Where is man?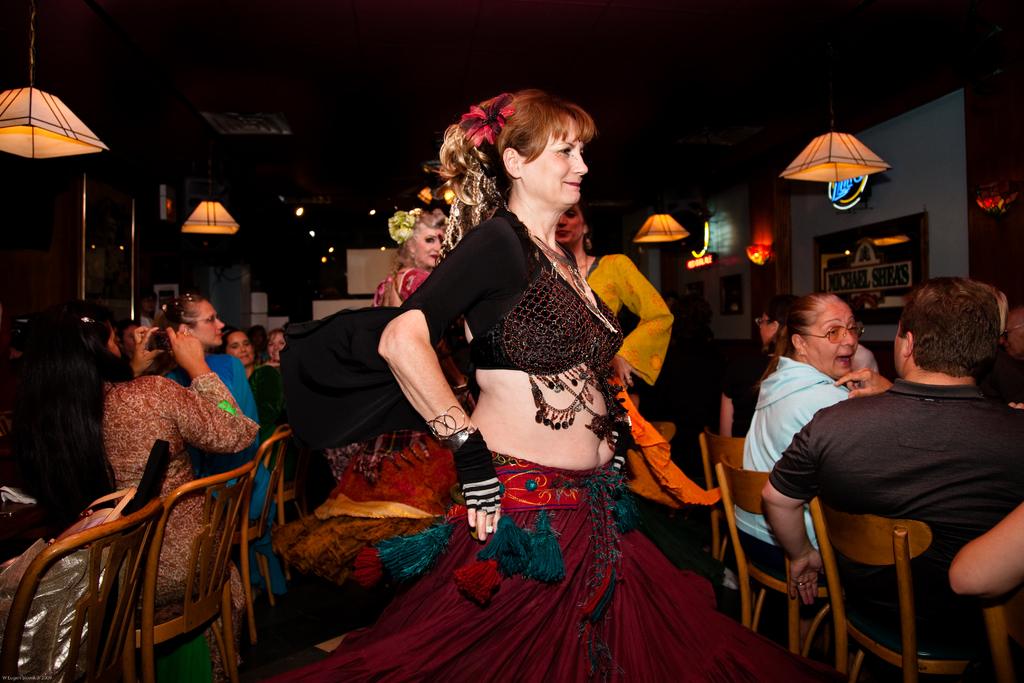
761:278:1023:609.
